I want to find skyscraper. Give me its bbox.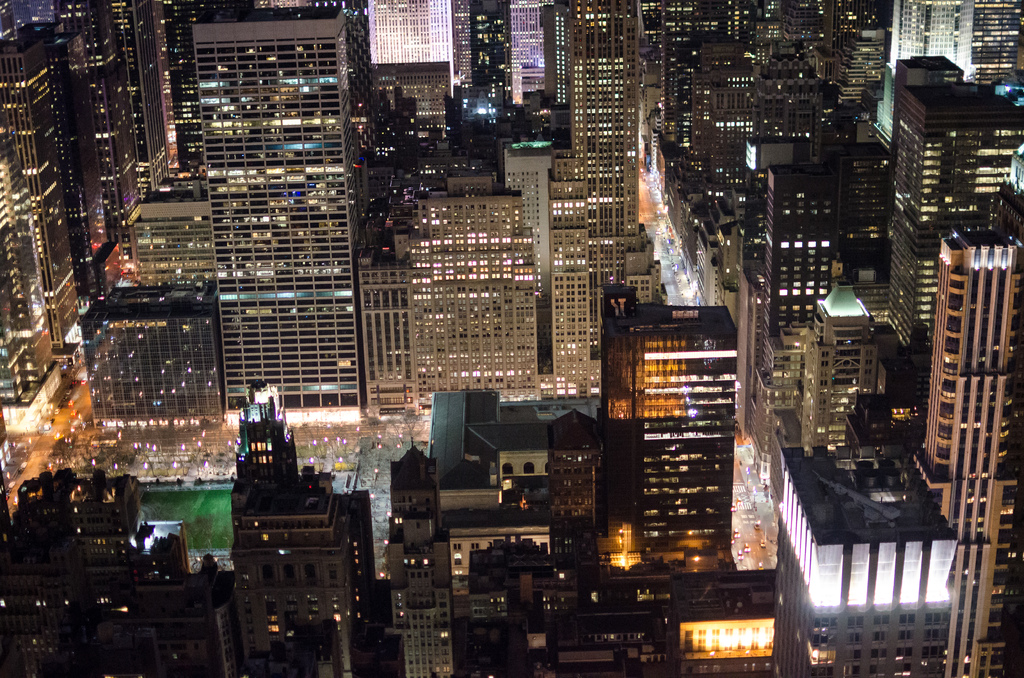
0/38/81/350.
